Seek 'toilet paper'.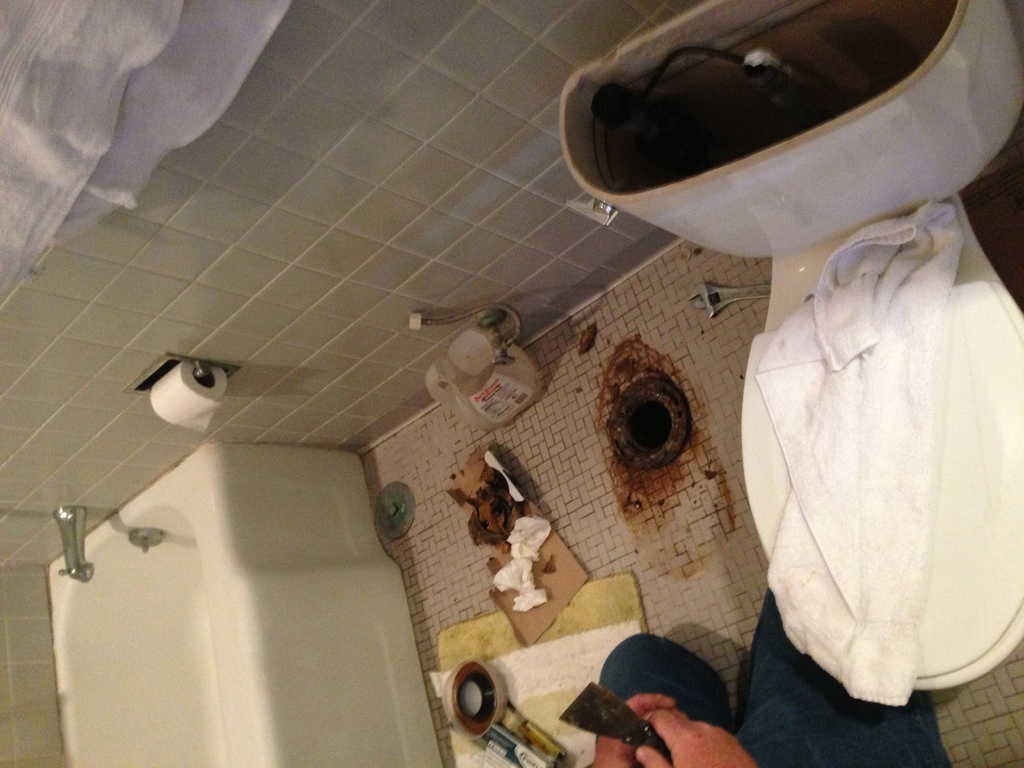
[145,366,231,434].
